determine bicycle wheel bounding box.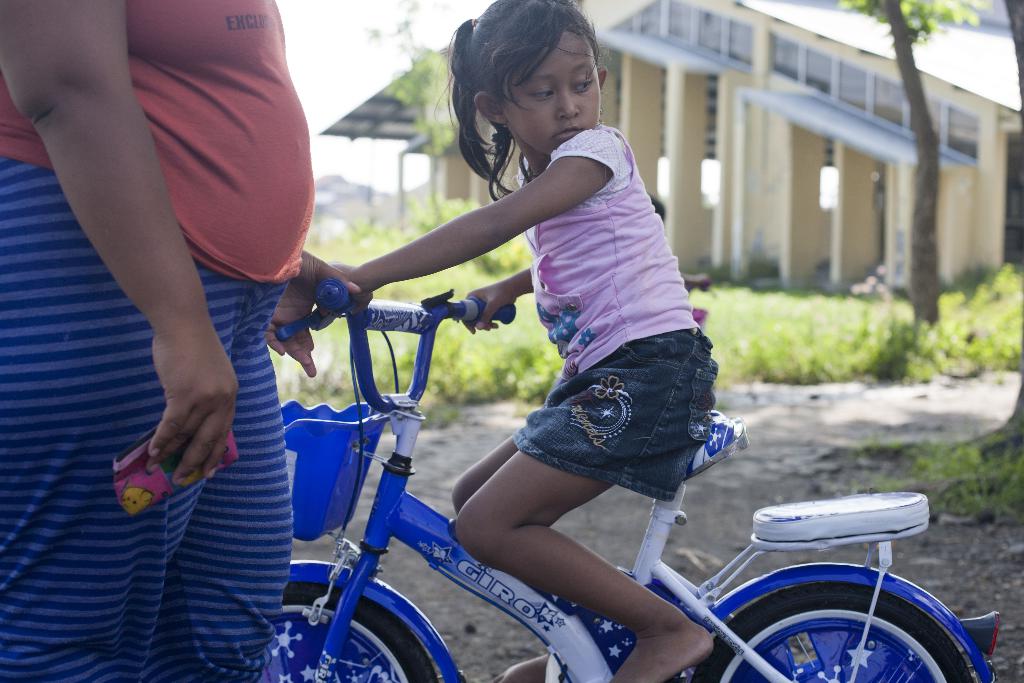
Determined: (689, 580, 972, 682).
